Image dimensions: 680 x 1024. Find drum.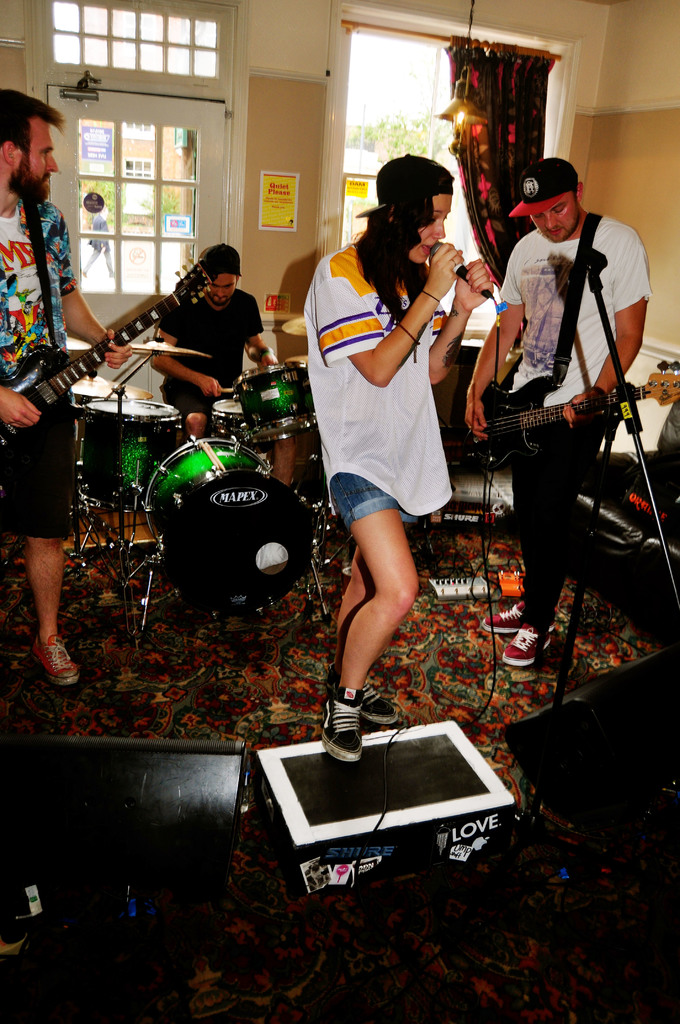
bbox(140, 438, 318, 611).
